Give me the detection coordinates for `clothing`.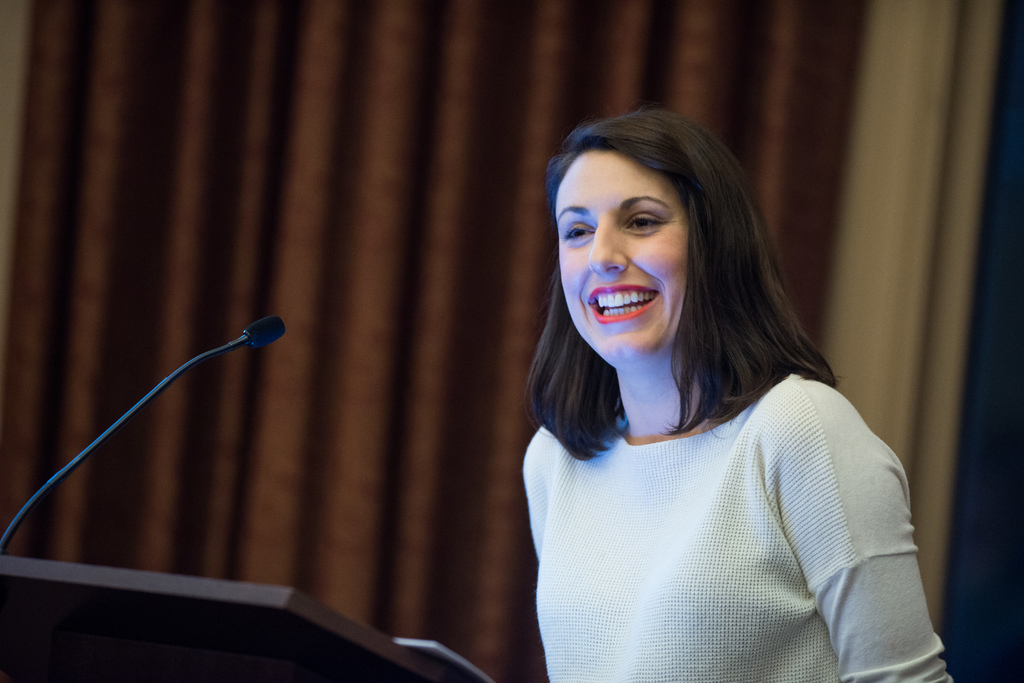
l=518, t=330, r=967, b=679.
